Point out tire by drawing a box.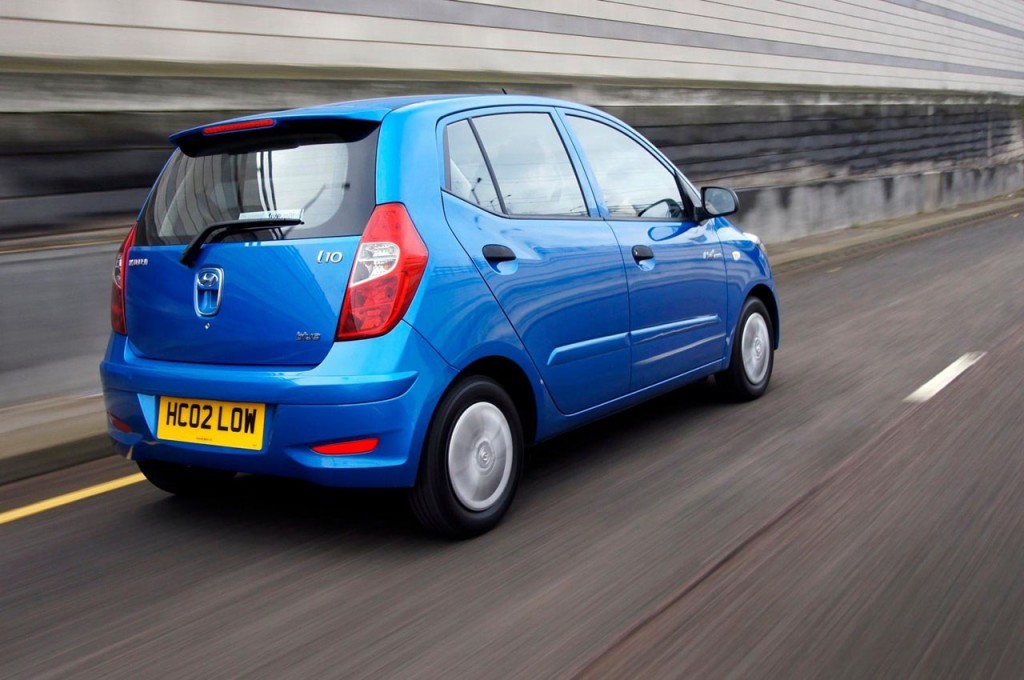
<bbox>721, 296, 781, 401</bbox>.
